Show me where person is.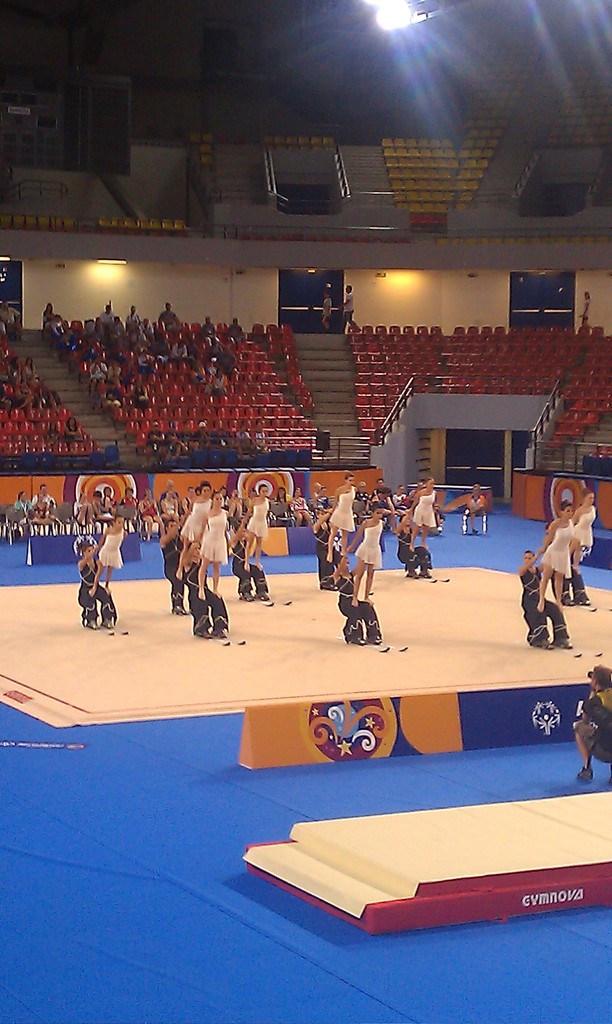
person is at crop(192, 490, 234, 605).
